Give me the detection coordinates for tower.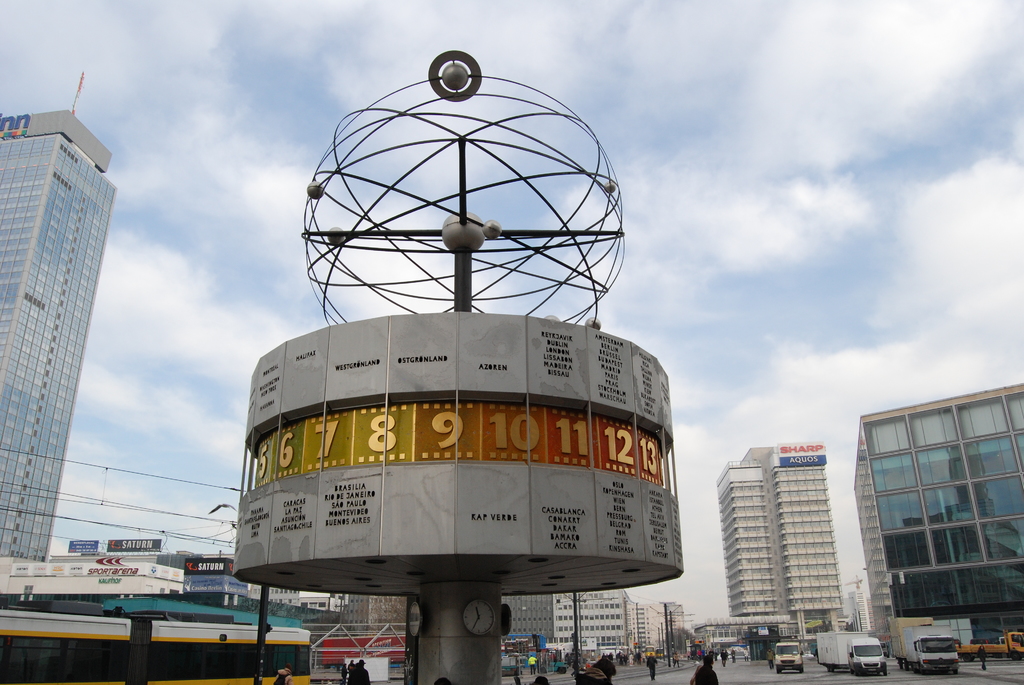
bbox=(563, 585, 639, 653).
